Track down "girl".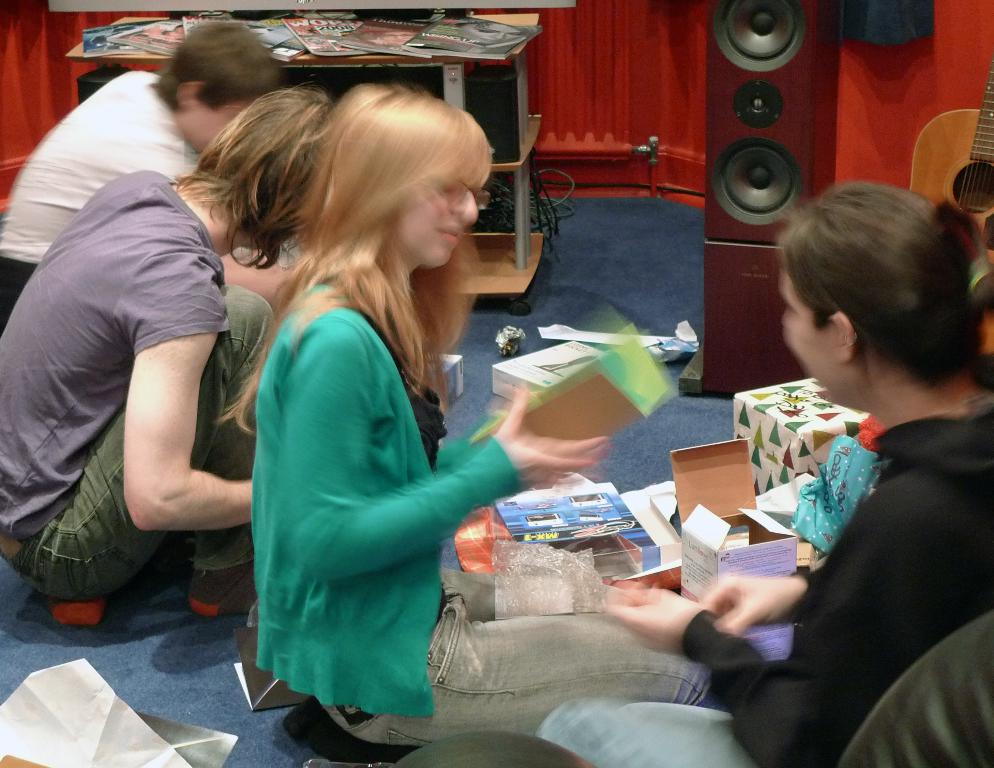
Tracked to box=[0, 85, 336, 630].
